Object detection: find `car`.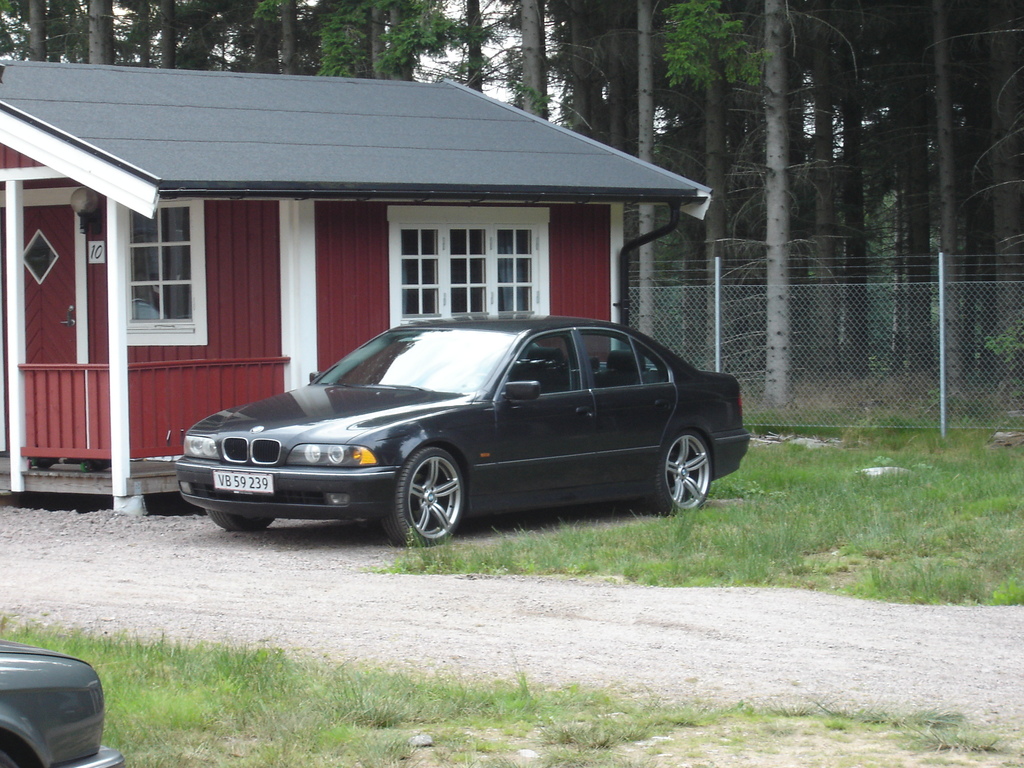
(x1=0, y1=636, x2=123, y2=767).
